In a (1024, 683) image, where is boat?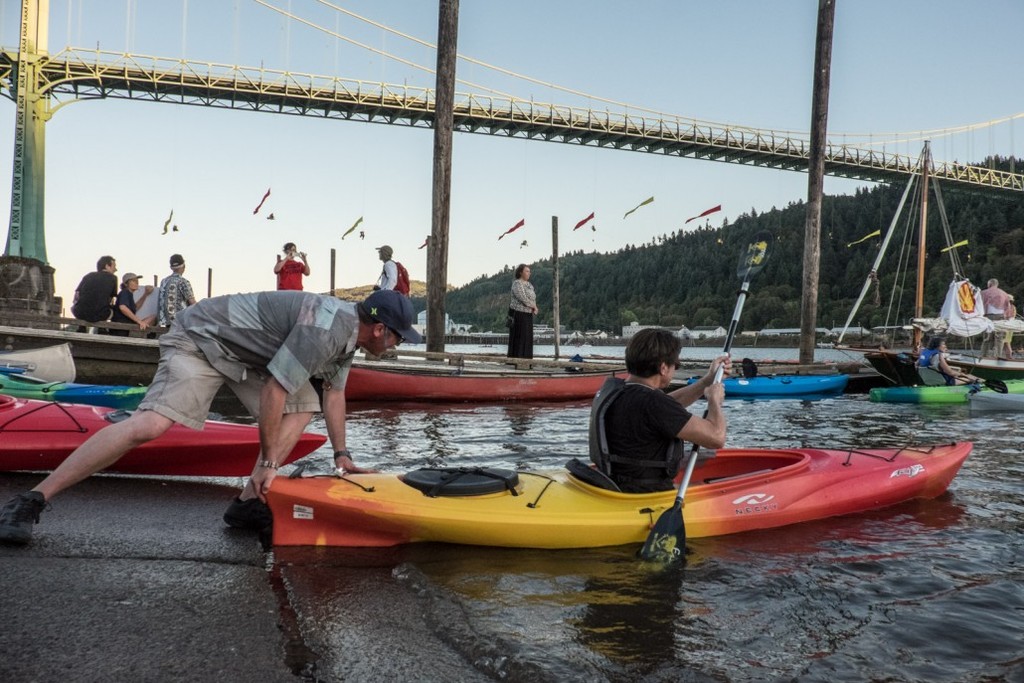
(260, 434, 978, 548).
